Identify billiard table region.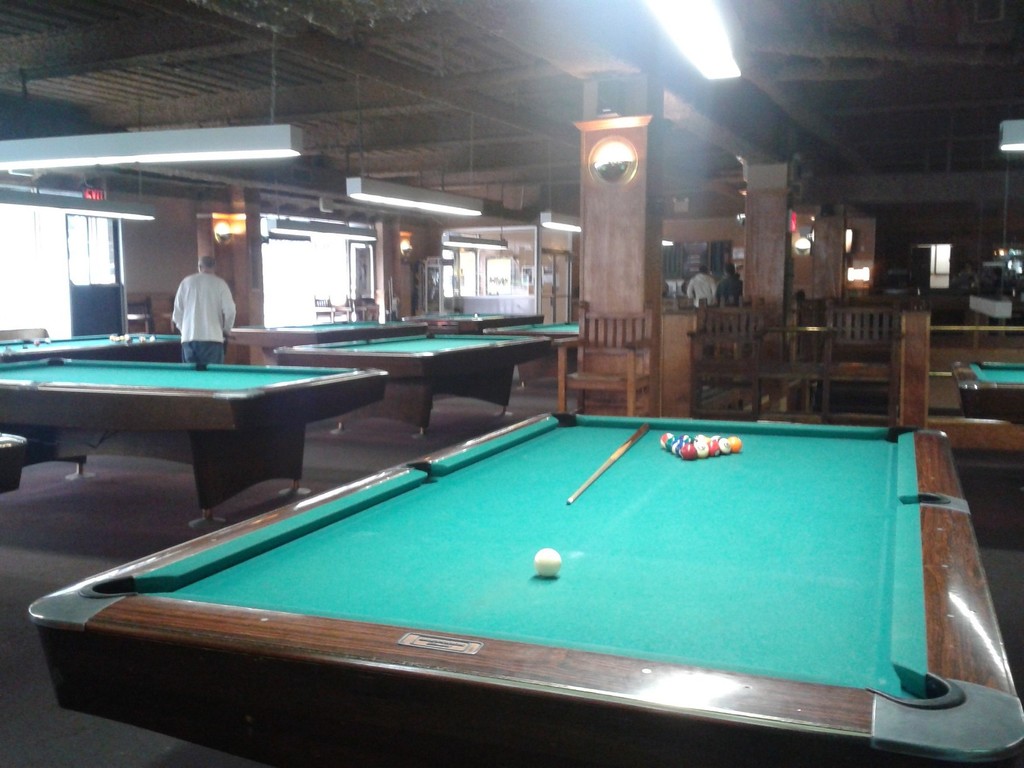
Region: box=[0, 329, 186, 362].
